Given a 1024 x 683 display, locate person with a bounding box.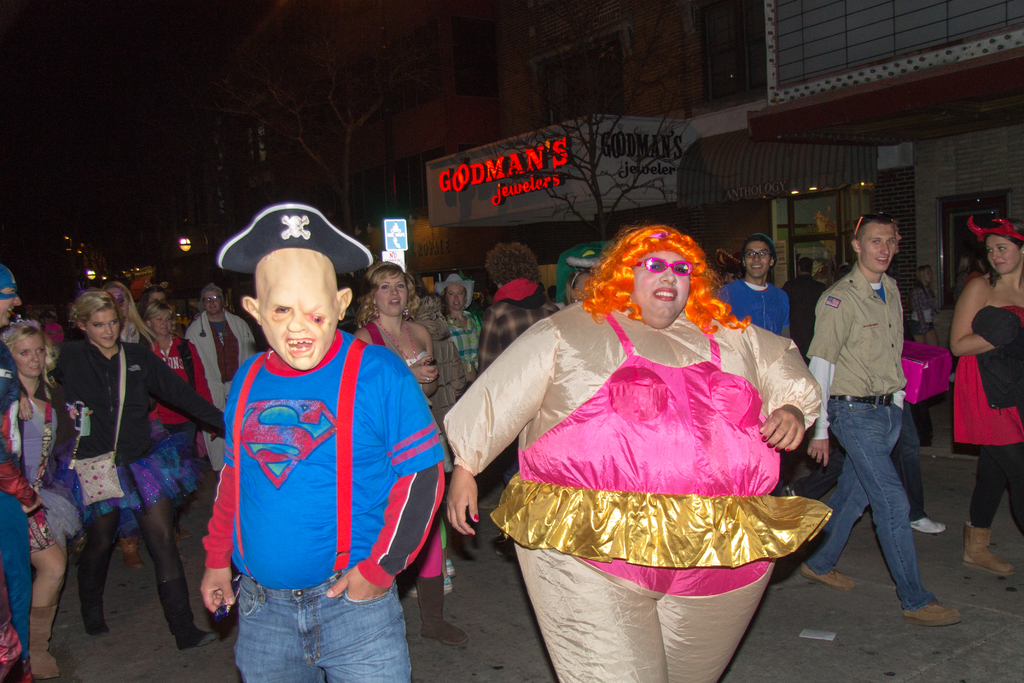
Located: <region>477, 241, 565, 563</region>.
